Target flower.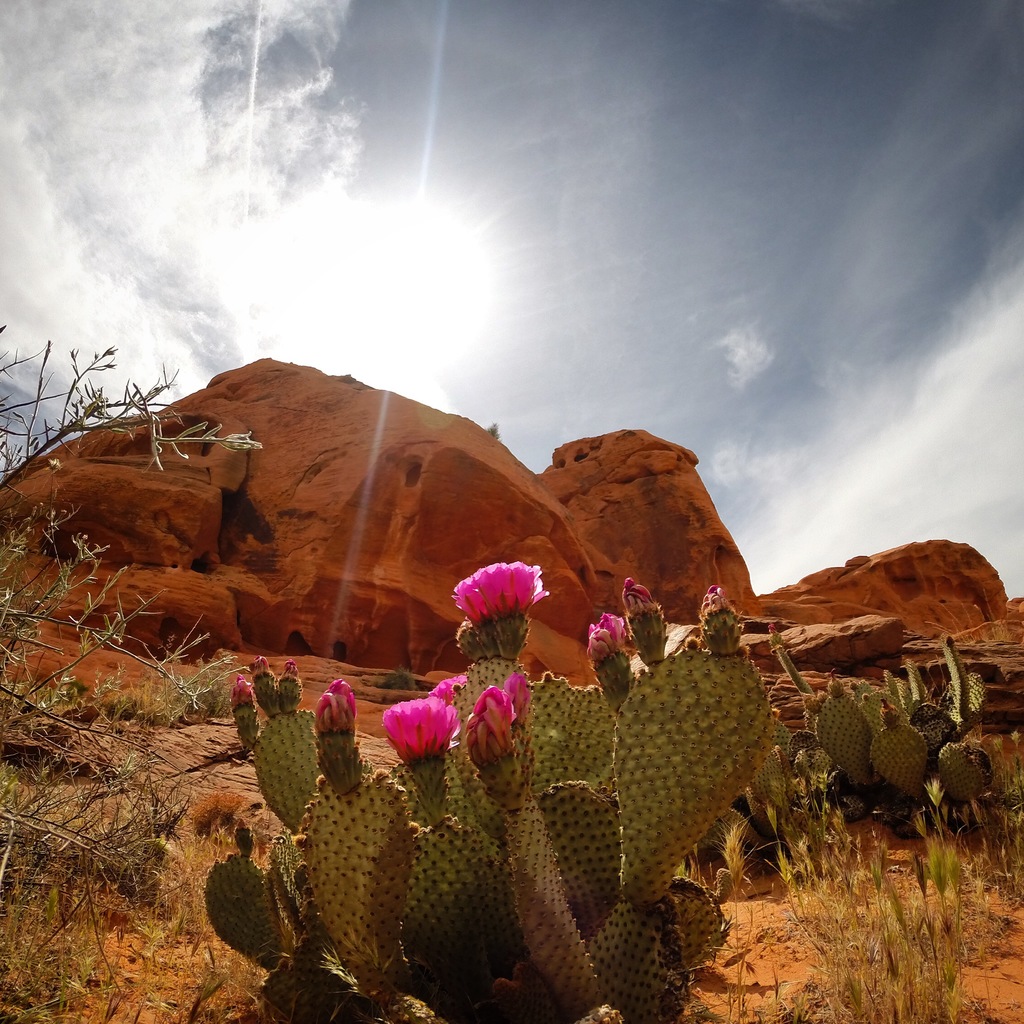
Target region: x1=433 y1=563 x2=568 y2=650.
